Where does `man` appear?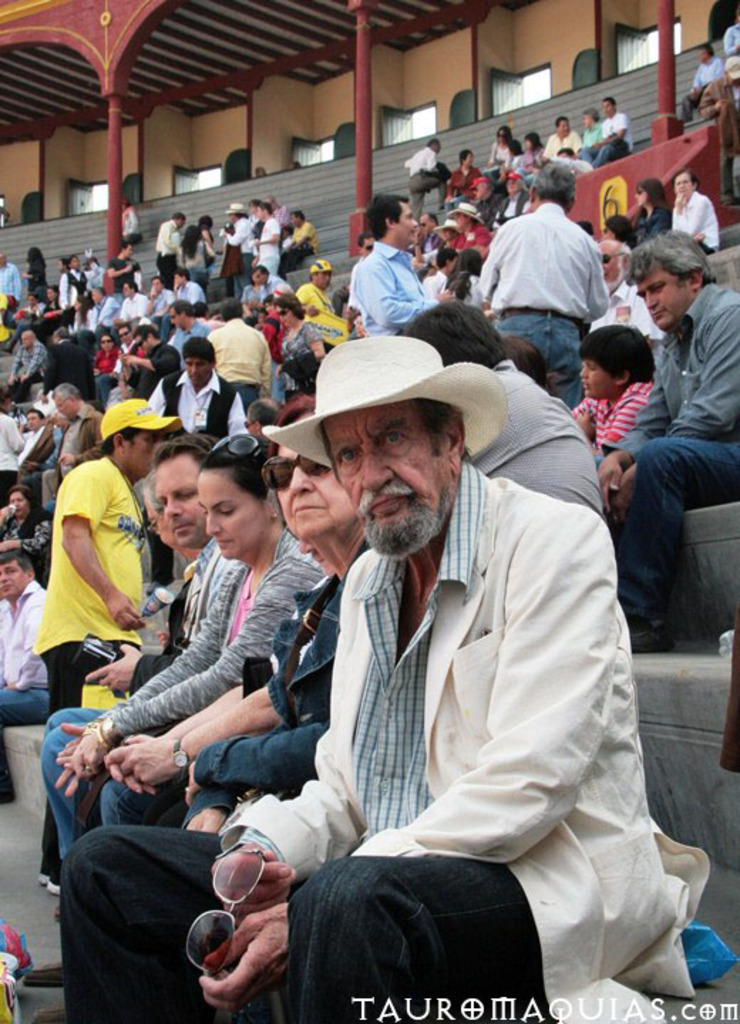
Appears at l=677, t=44, r=726, b=122.
